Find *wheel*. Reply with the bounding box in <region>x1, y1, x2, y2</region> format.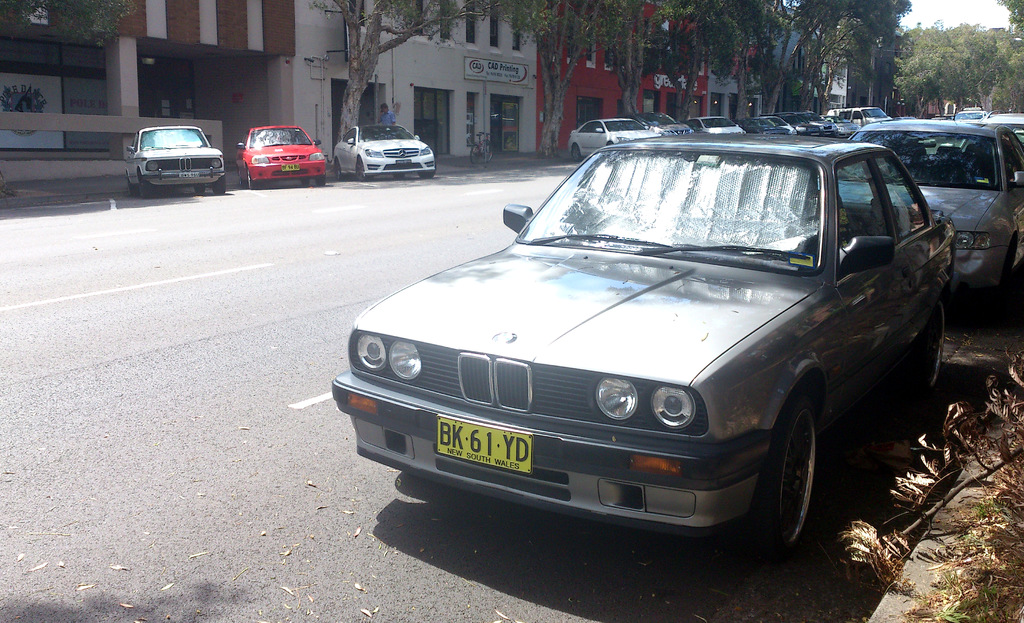
<region>191, 180, 203, 191</region>.
